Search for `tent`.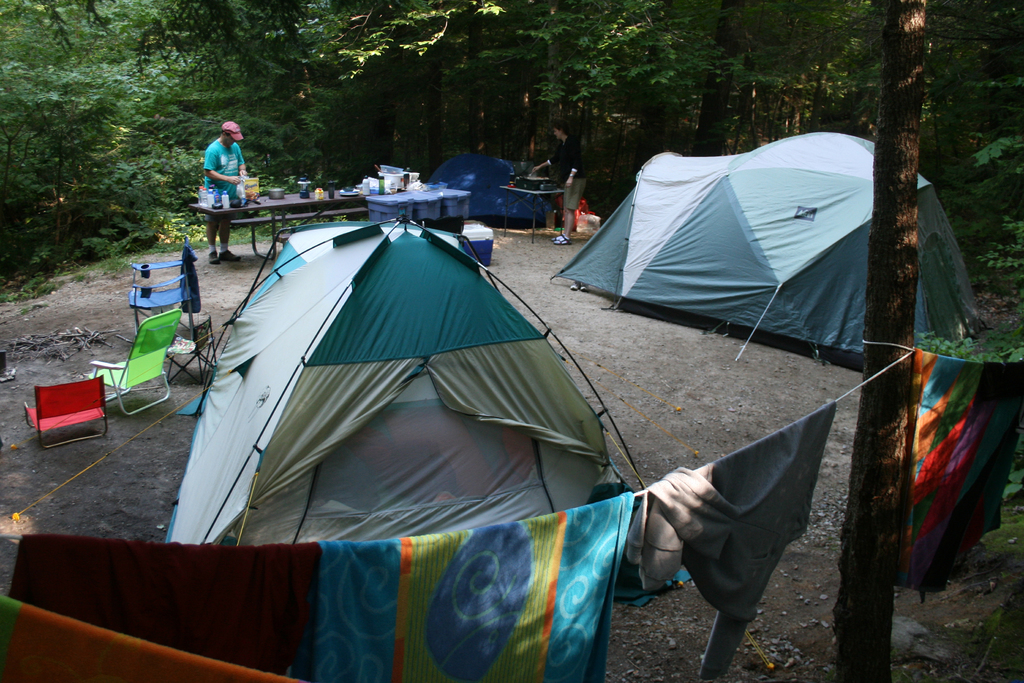
Found at bbox(549, 117, 990, 394).
